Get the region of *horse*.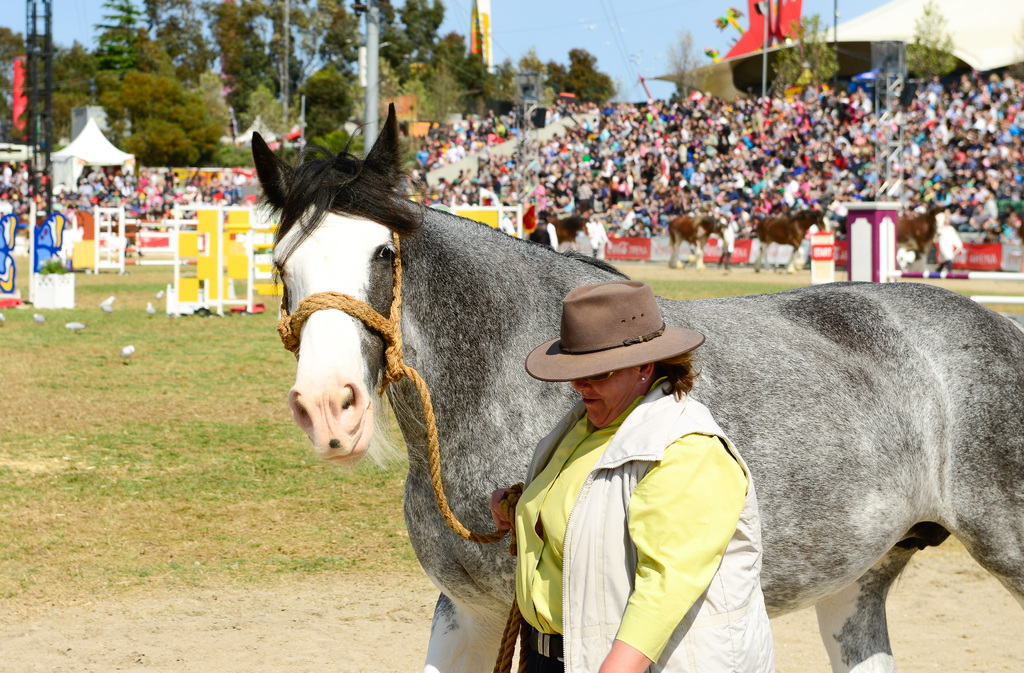
select_region(248, 101, 1023, 672).
